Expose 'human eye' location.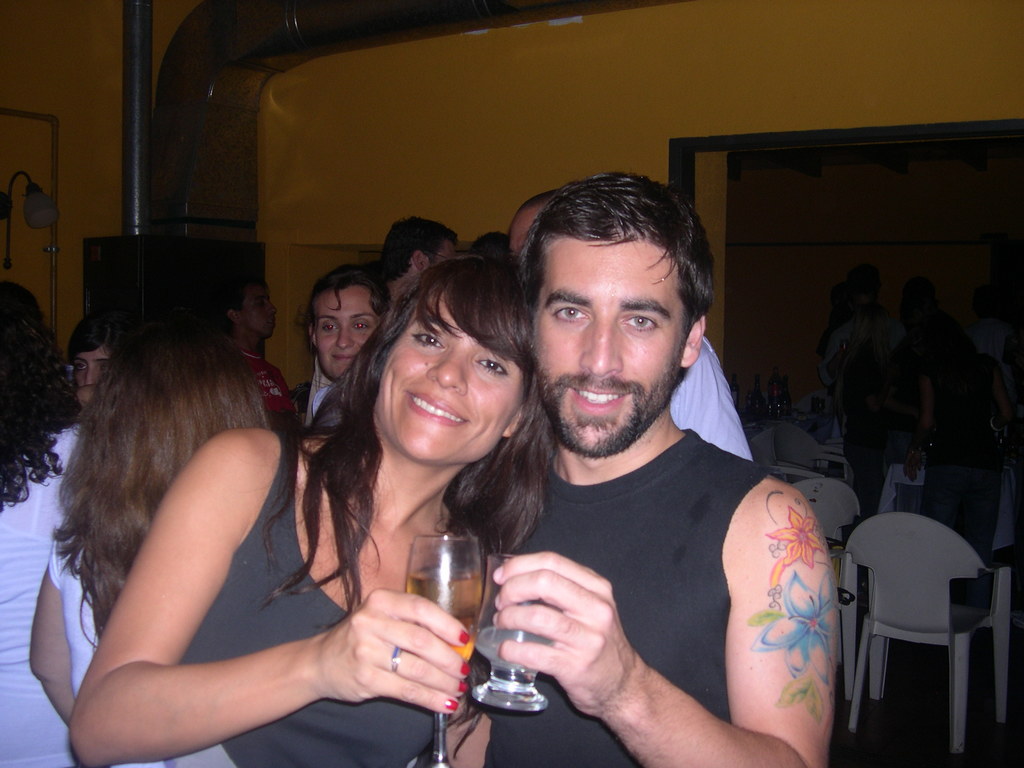
Exposed at box=[551, 303, 592, 323].
